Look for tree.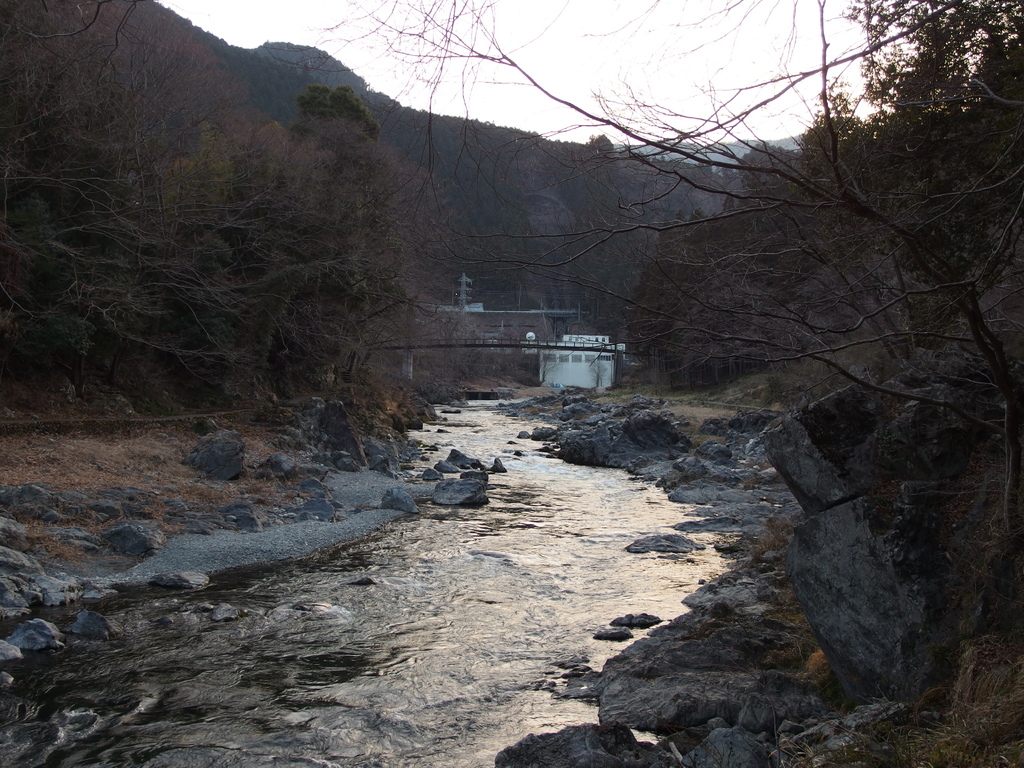
Found: (848,0,1020,231).
